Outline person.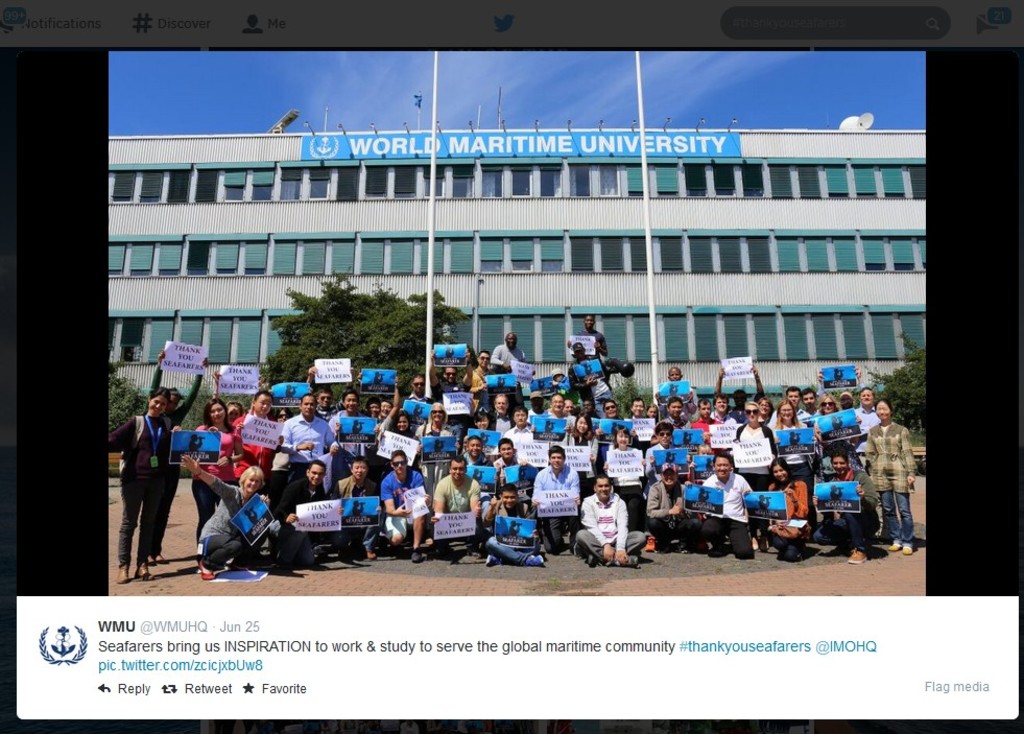
Outline: [x1=564, y1=471, x2=650, y2=573].
